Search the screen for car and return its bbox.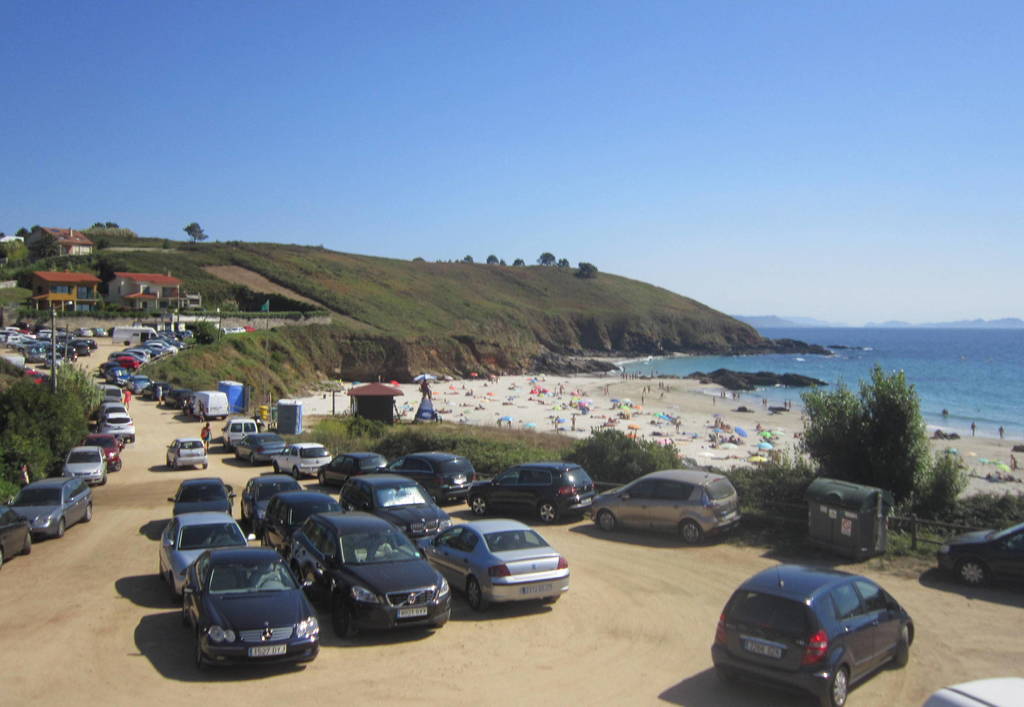
Found: region(90, 400, 134, 425).
